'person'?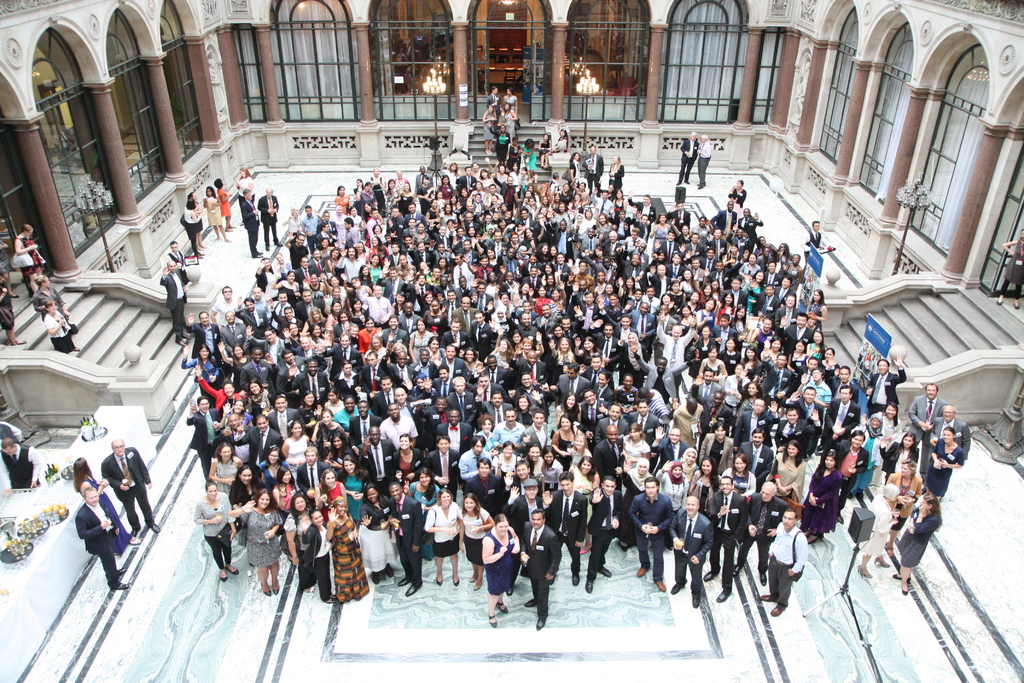
(left=501, top=102, right=516, bottom=141)
